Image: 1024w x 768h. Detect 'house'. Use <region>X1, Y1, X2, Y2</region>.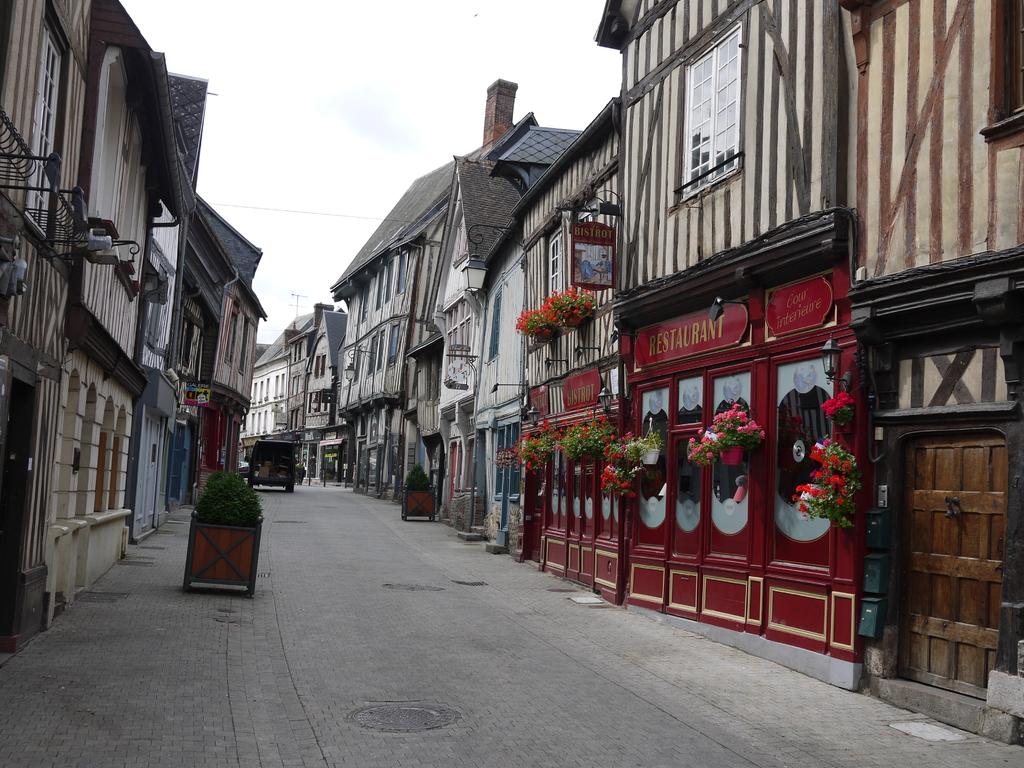
<region>0, 0, 154, 655</region>.
